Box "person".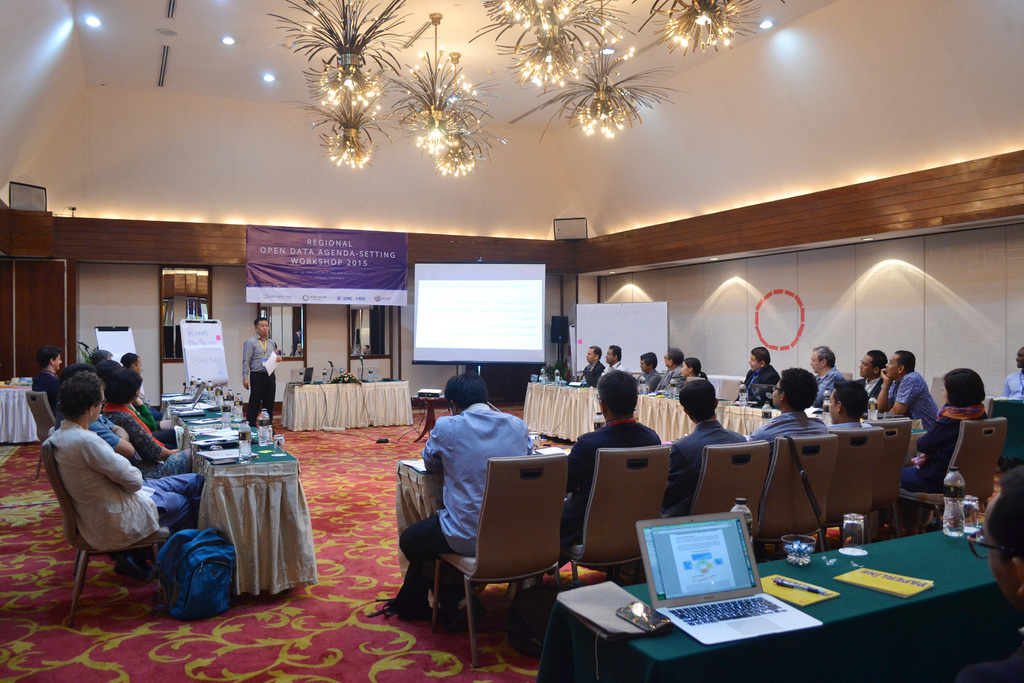
l=634, t=355, r=655, b=398.
